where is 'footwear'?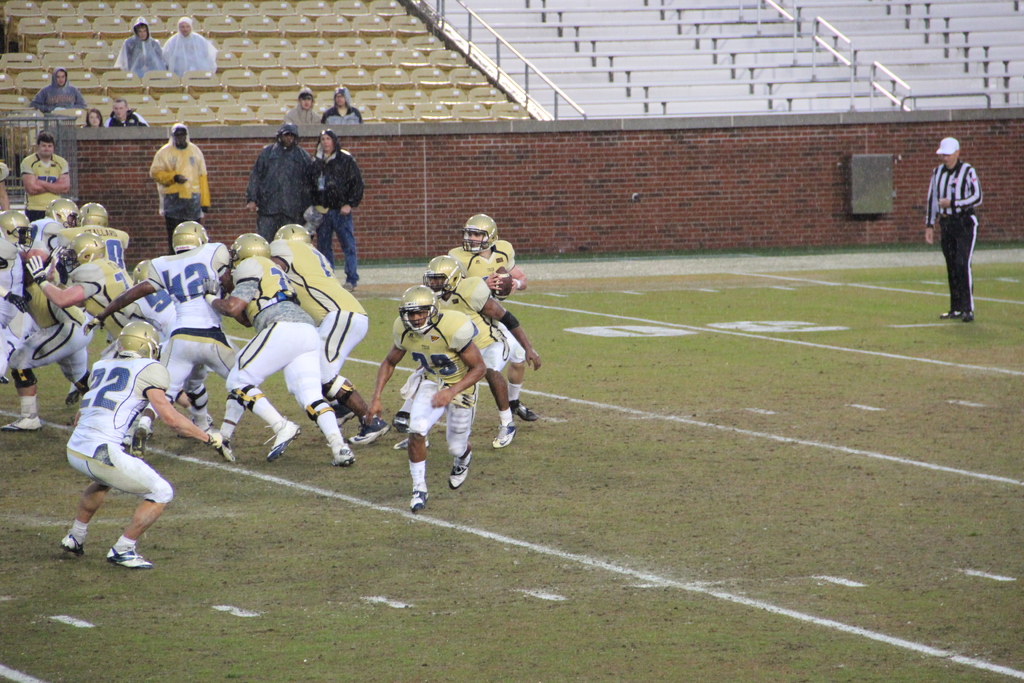
BBox(392, 436, 430, 450).
